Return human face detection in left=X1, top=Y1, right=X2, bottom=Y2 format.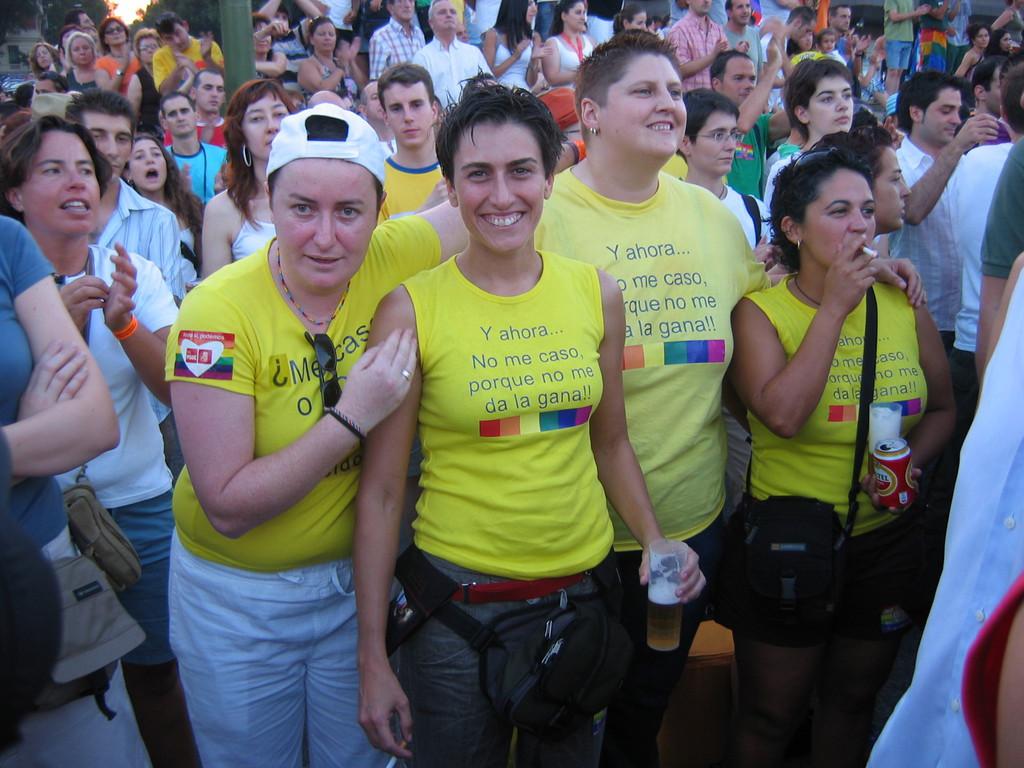
left=688, top=0, right=720, bottom=20.
